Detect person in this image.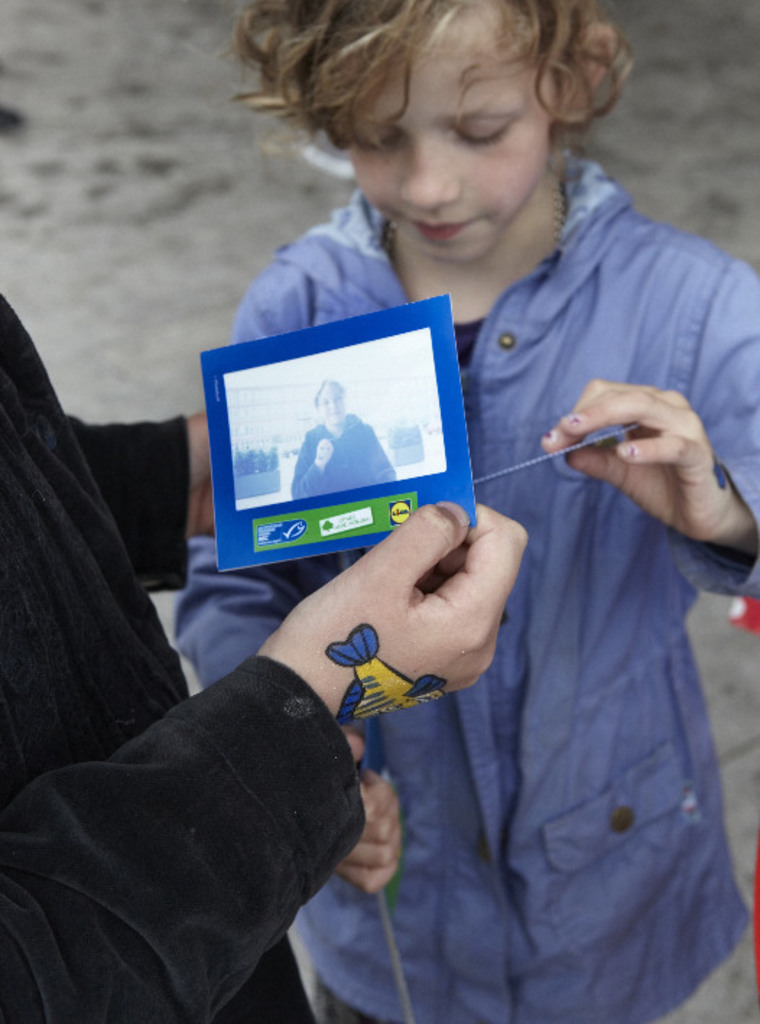
Detection: detection(173, 0, 759, 1023).
